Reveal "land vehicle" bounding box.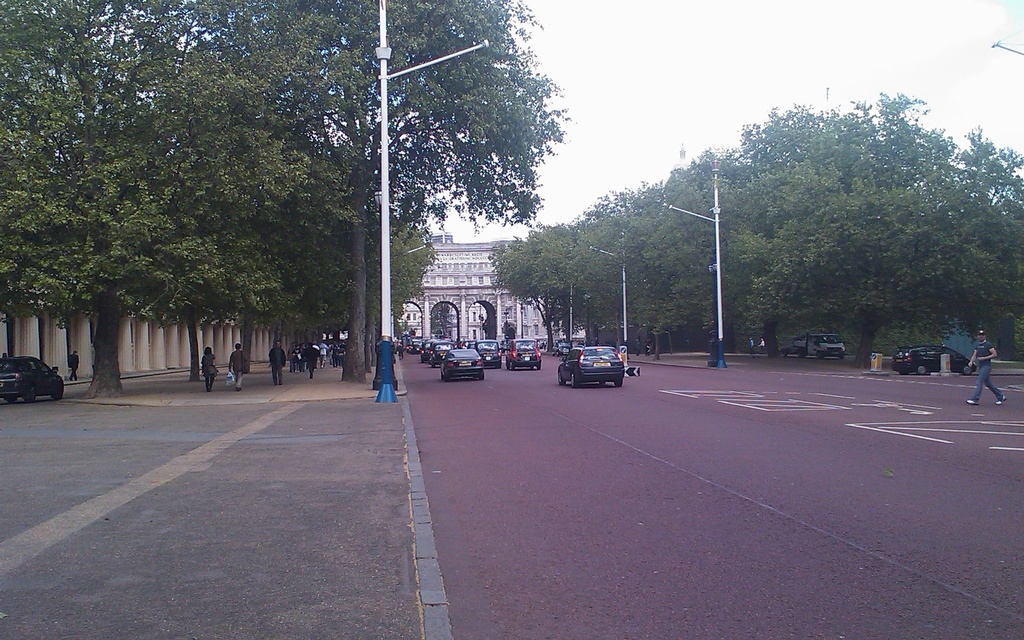
Revealed: BBox(460, 337, 476, 350).
